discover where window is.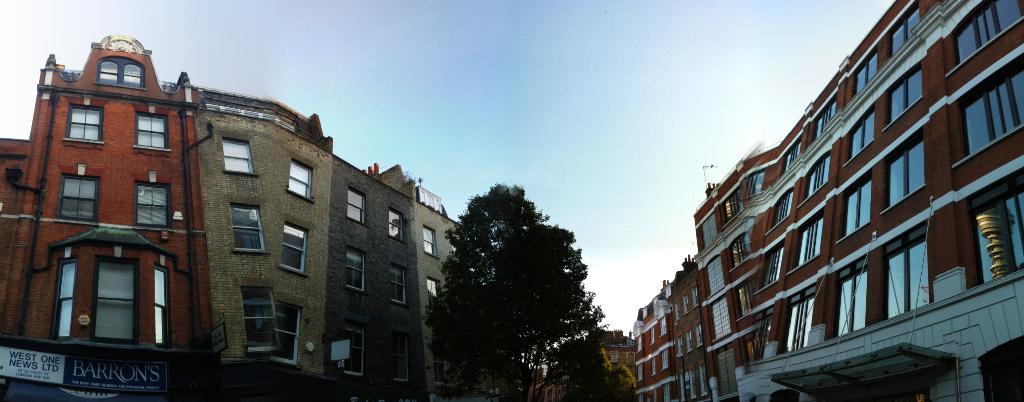
Discovered at bbox(388, 262, 406, 303).
